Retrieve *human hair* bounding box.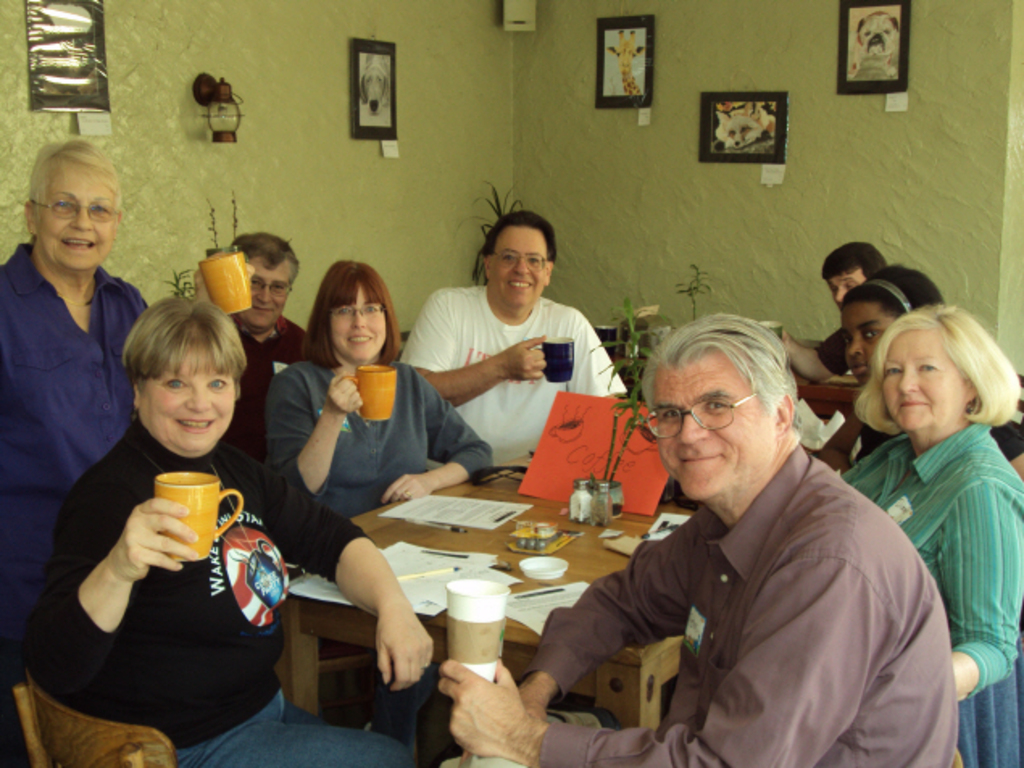
Bounding box: {"left": 232, "top": 232, "right": 295, "bottom": 268}.
